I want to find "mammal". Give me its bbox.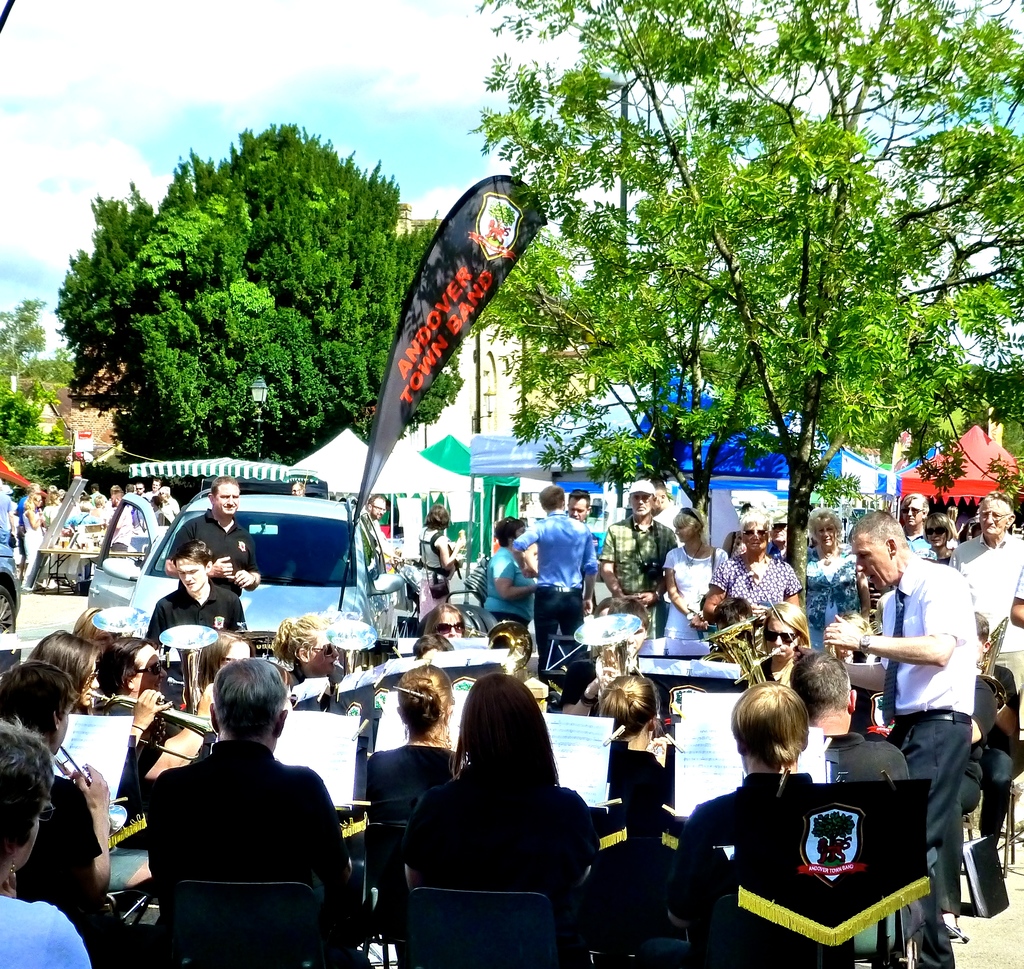
[x1=0, y1=659, x2=107, y2=913].
